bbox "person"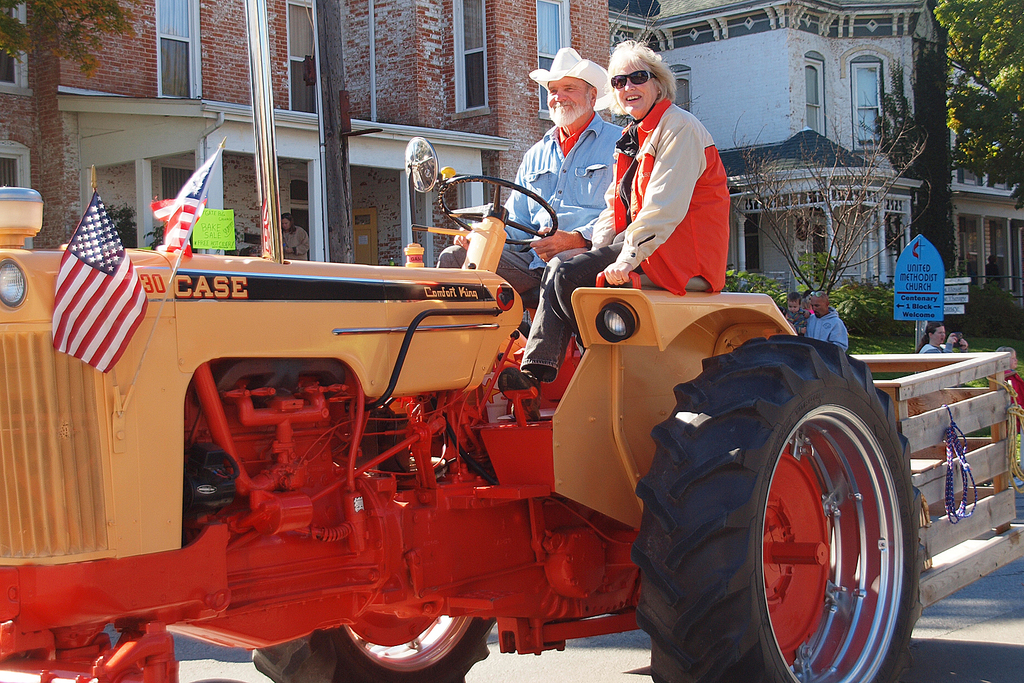
[left=496, top=40, right=733, bottom=420]
